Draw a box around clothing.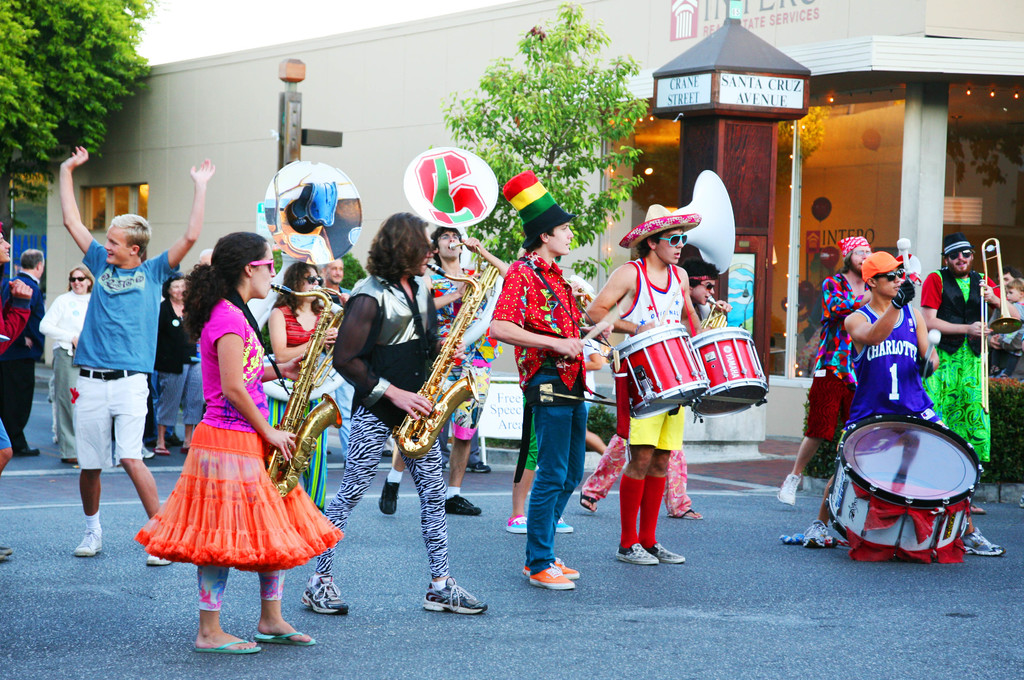
<box>145,292,307,571</box>.
